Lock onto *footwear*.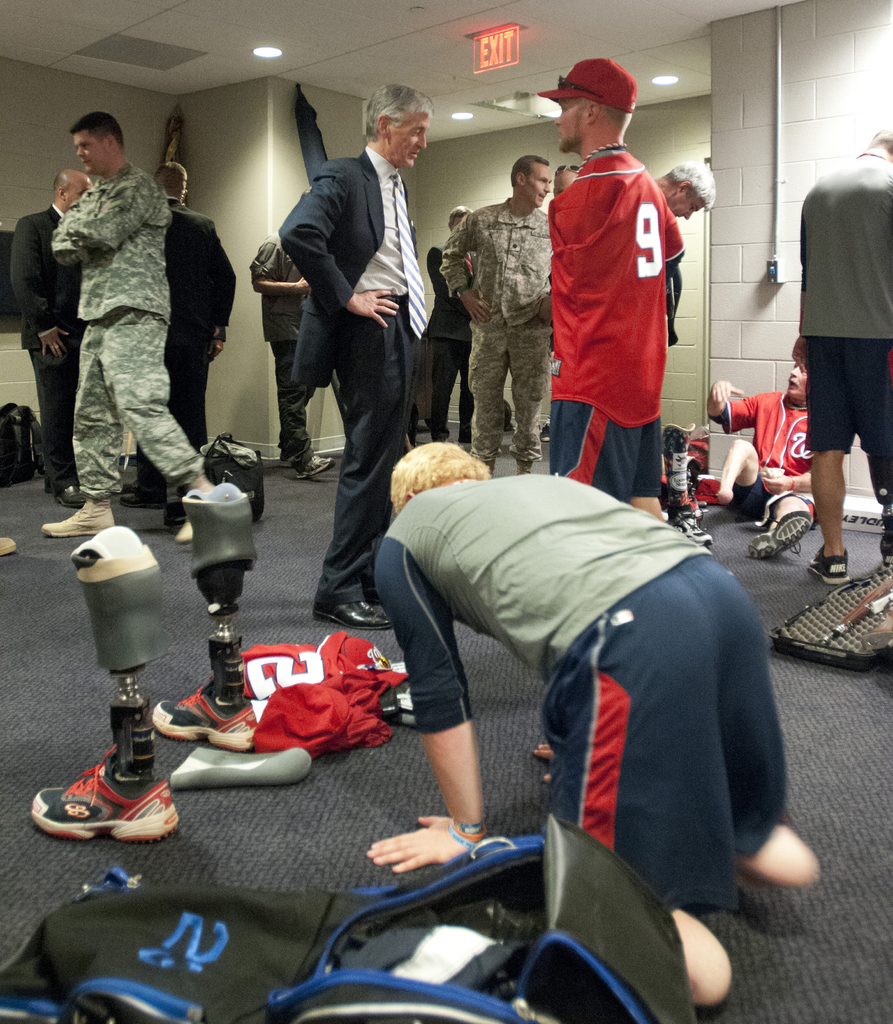
Locked: 26 756 181 835.
